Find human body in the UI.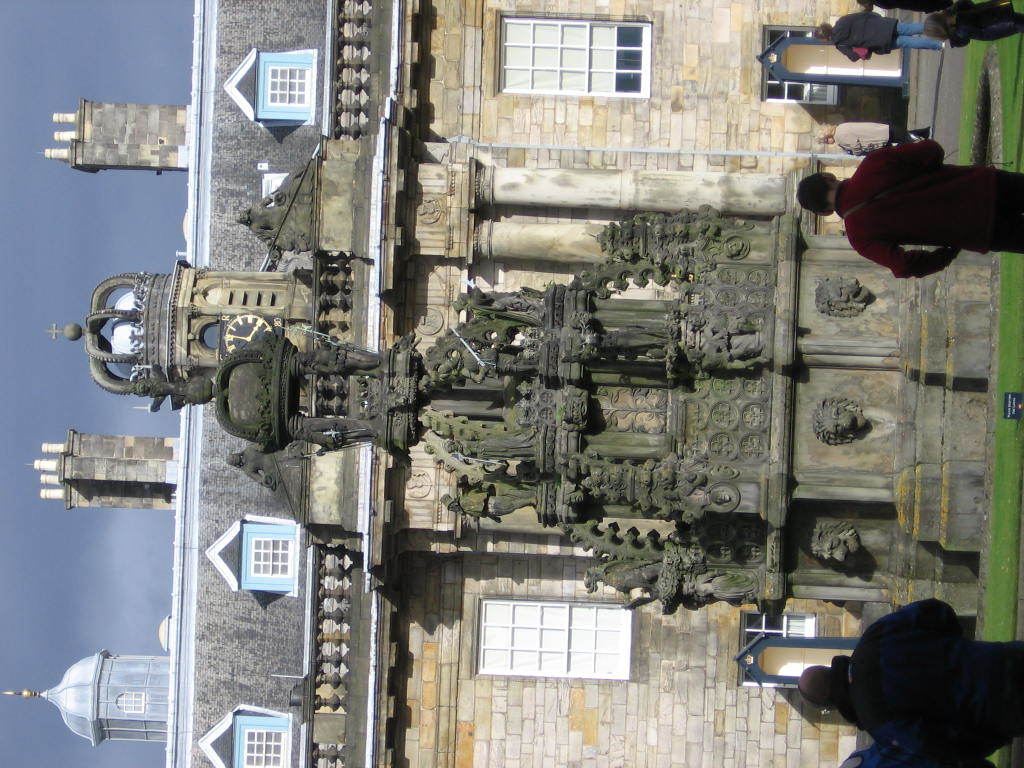
UI element at detection(795, 136, 1023, 276).
